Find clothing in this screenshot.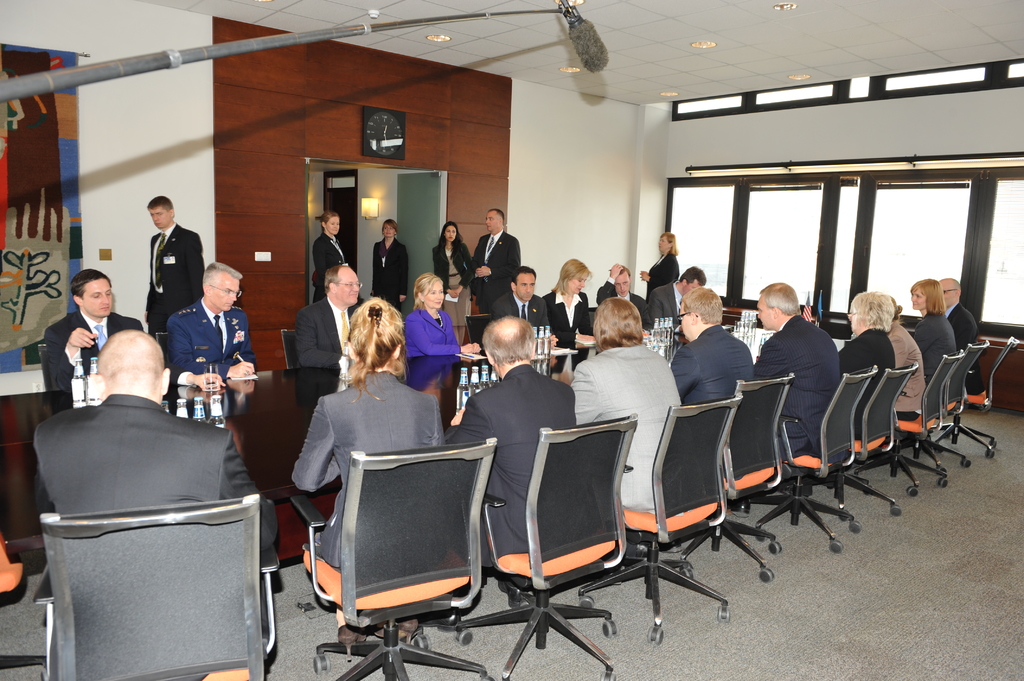
The bounding box for clothing is 454 365 570 564.
